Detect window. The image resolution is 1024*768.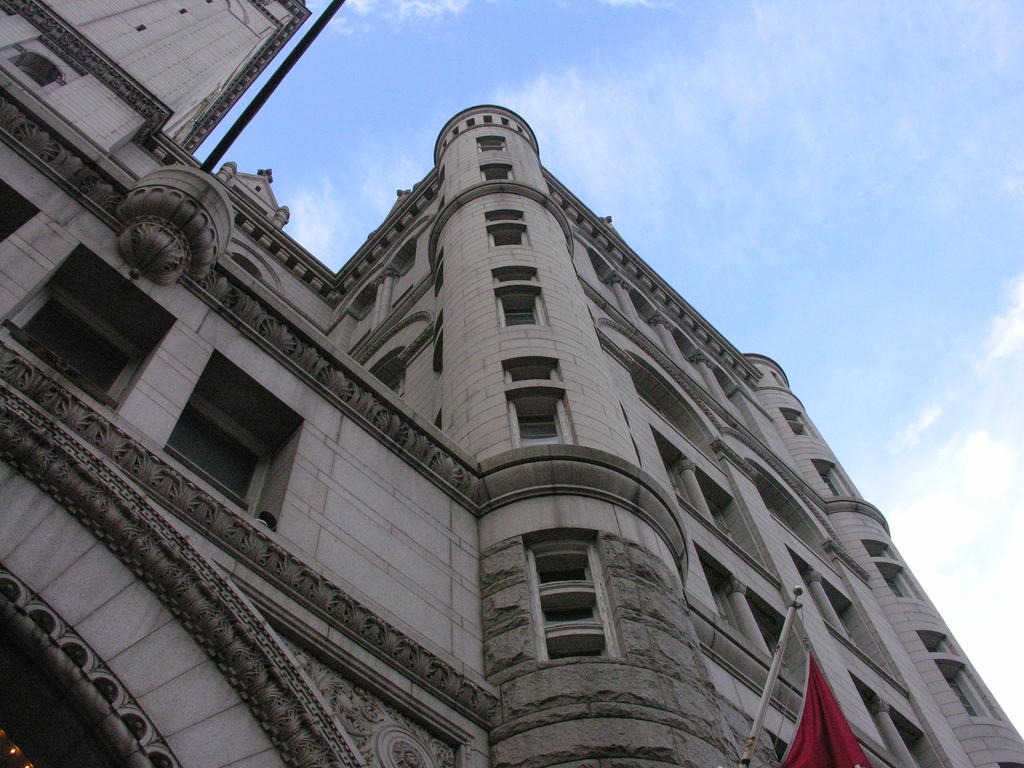
select_region(494, 283, 552, 329).
